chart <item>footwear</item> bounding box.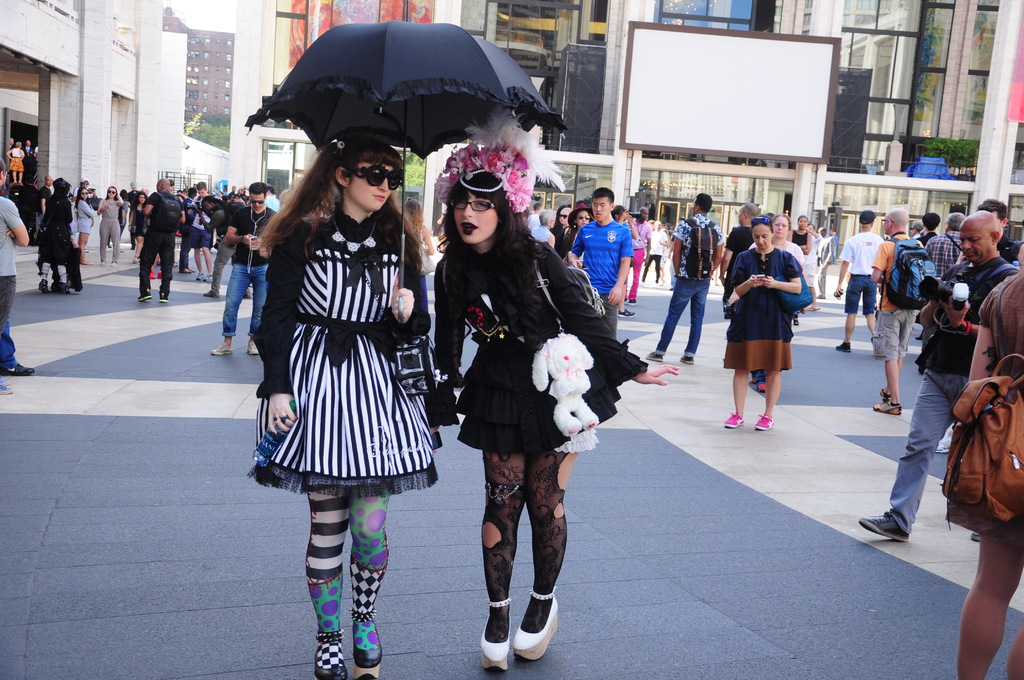
Charted: bbox(877, 388, 886, 401).
